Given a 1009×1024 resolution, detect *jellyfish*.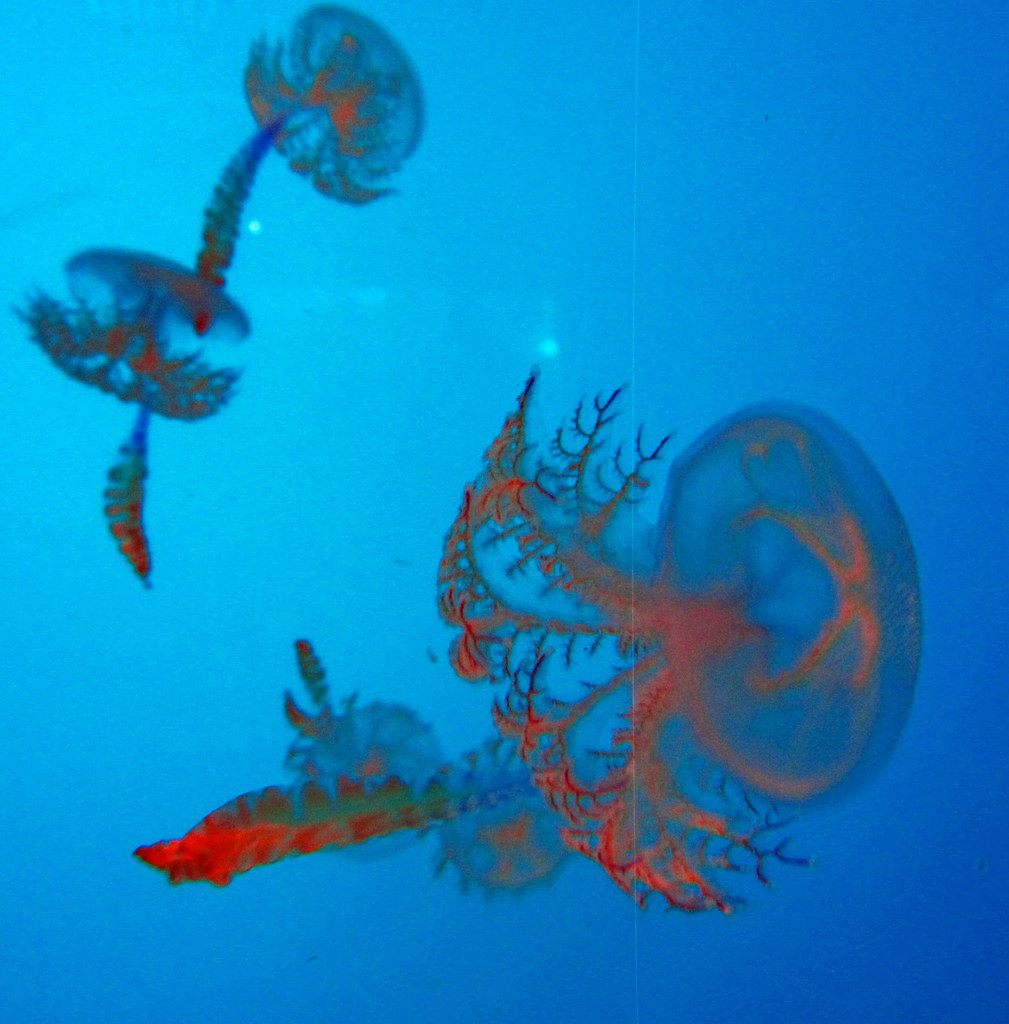
16,244,252,585.
